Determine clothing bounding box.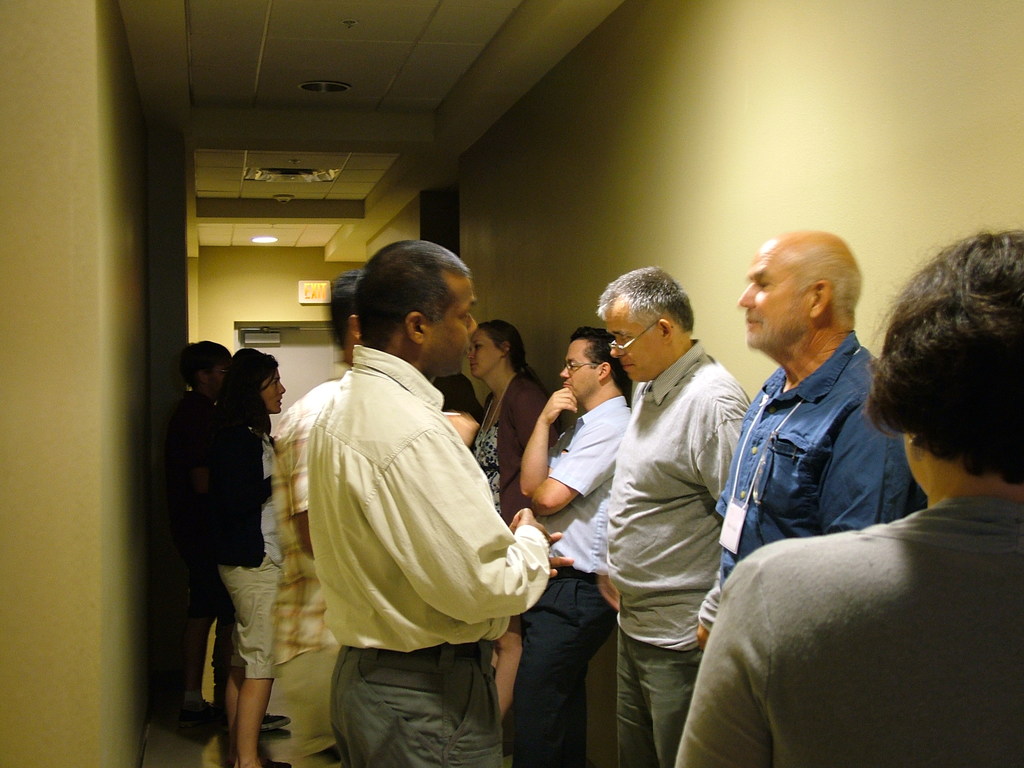
Determined: x1=671 y1=498 x2=1020 y2=767.
